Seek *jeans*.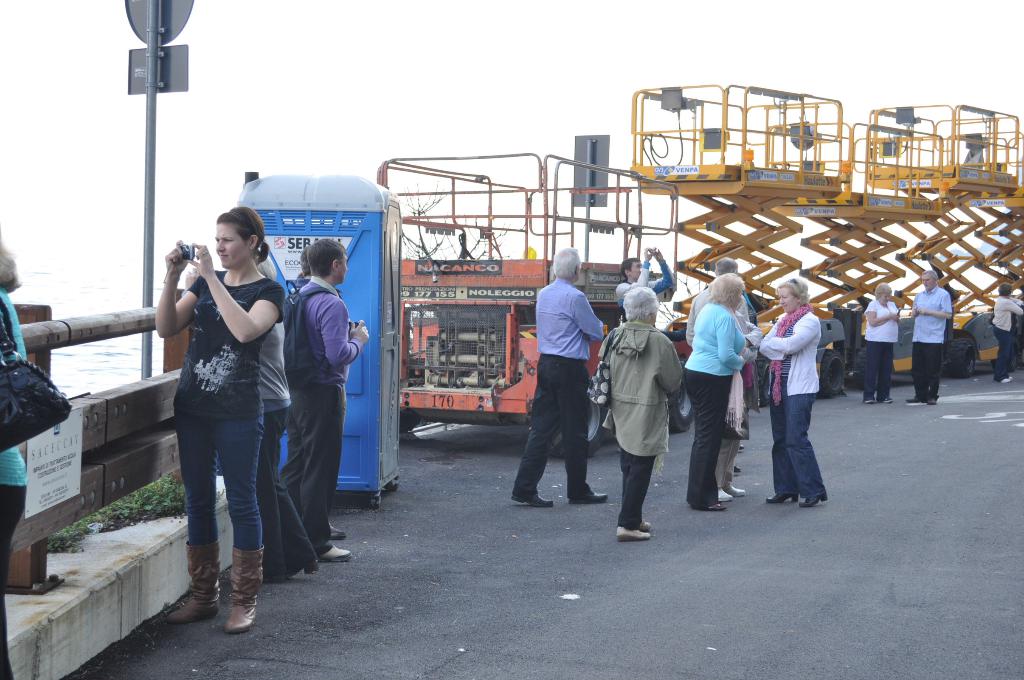
{"left": 770, "top": 374, "right": 825, "bottom": 496}.
